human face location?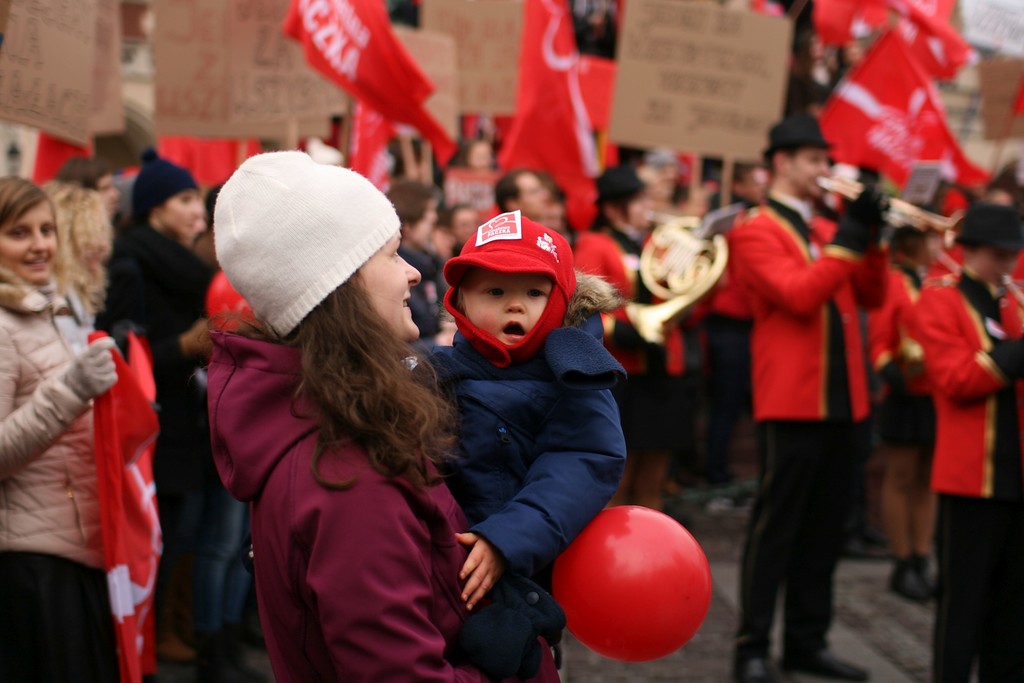
{"left": 161, "top": 189, "right": 202, "bottom": 236}
